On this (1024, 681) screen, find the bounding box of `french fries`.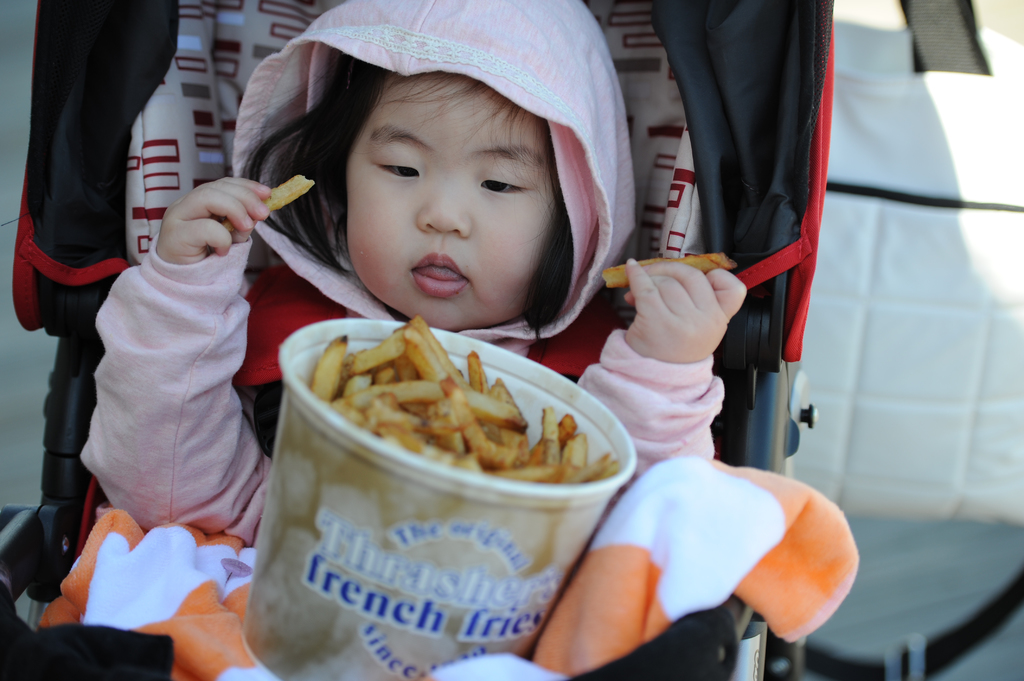
Bounding box: <region>220, 172, 323, 235</region>.
